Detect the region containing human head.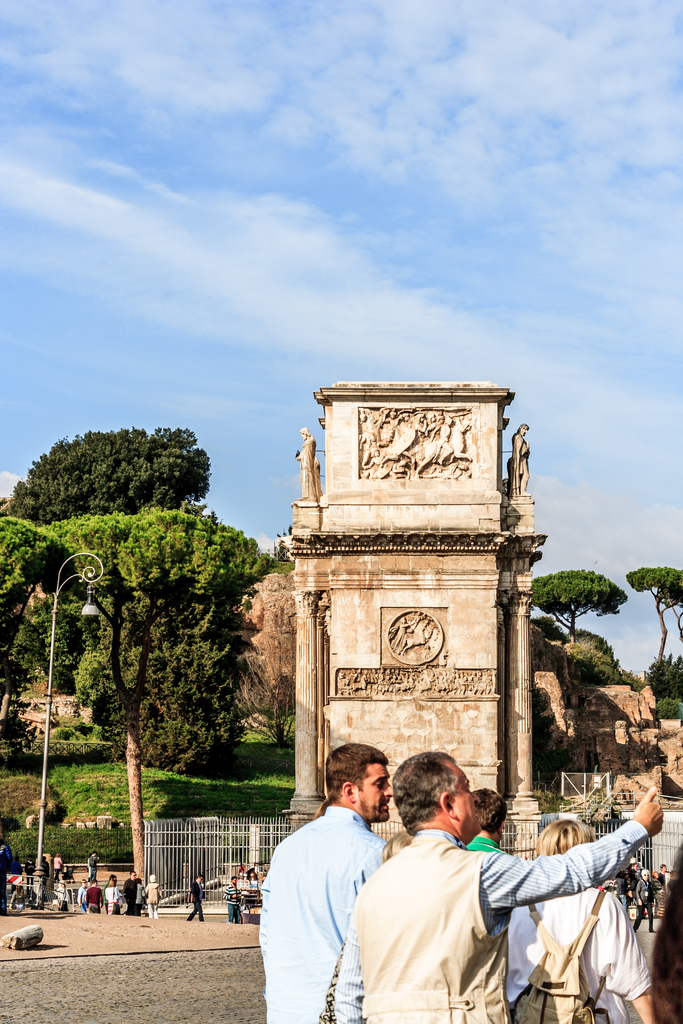
299/427/309/438.
